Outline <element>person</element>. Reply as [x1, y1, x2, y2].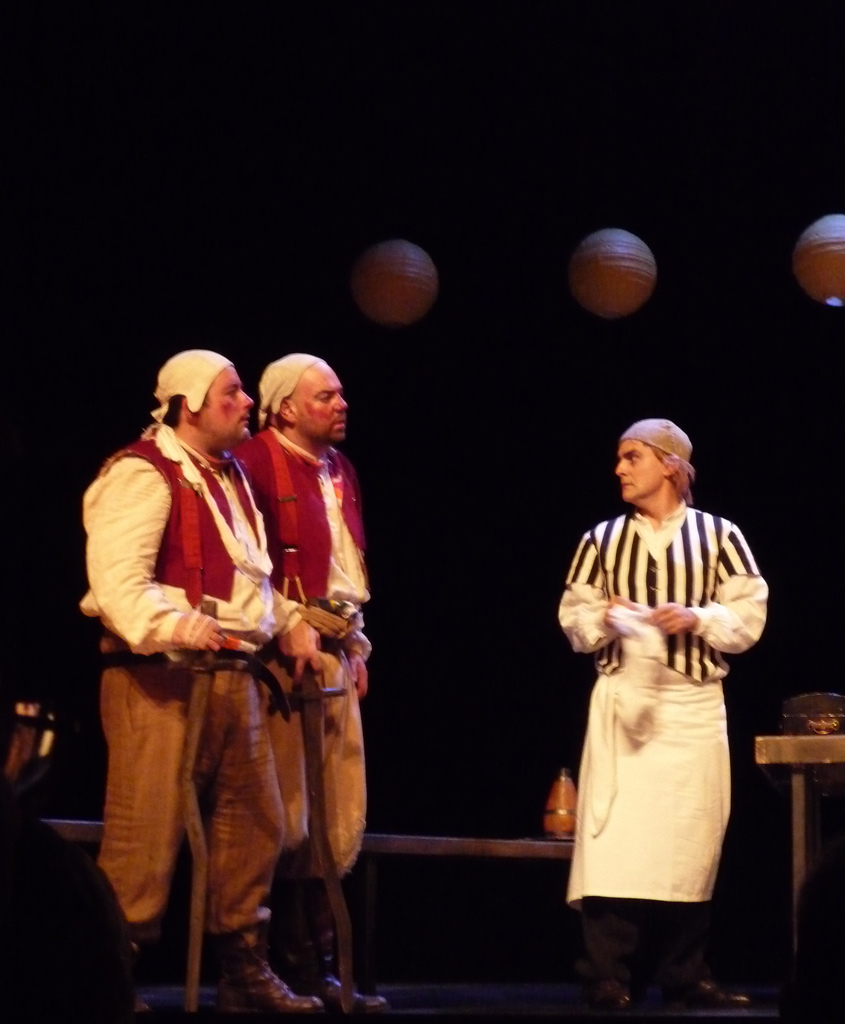
[555, 417, 768, 1023].
